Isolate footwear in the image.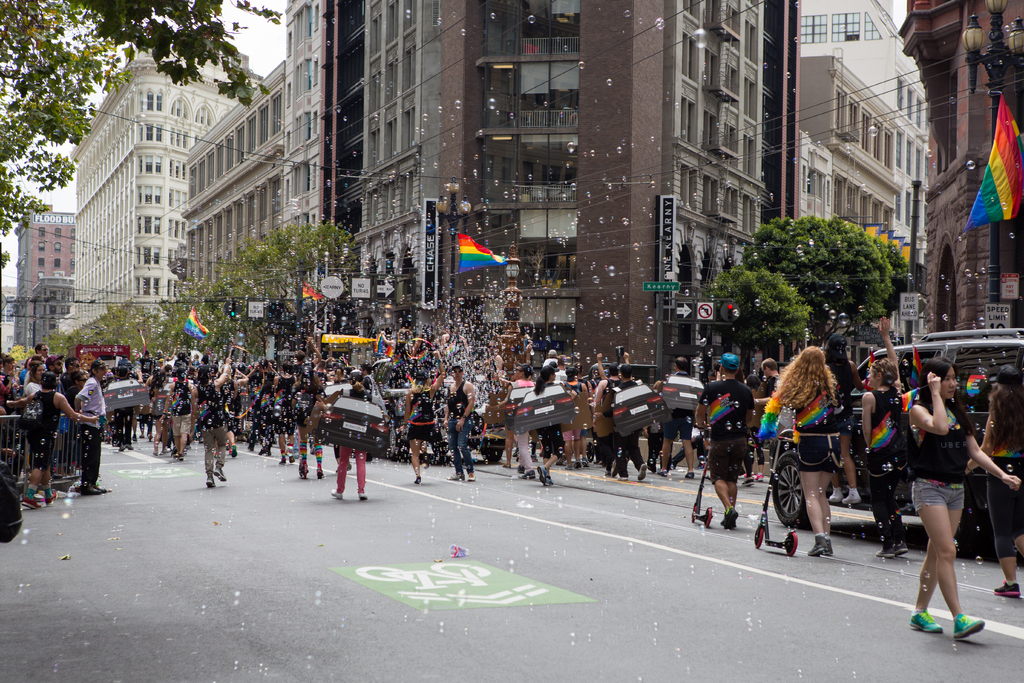
Isolated region: 505, 465, 508, 469.
